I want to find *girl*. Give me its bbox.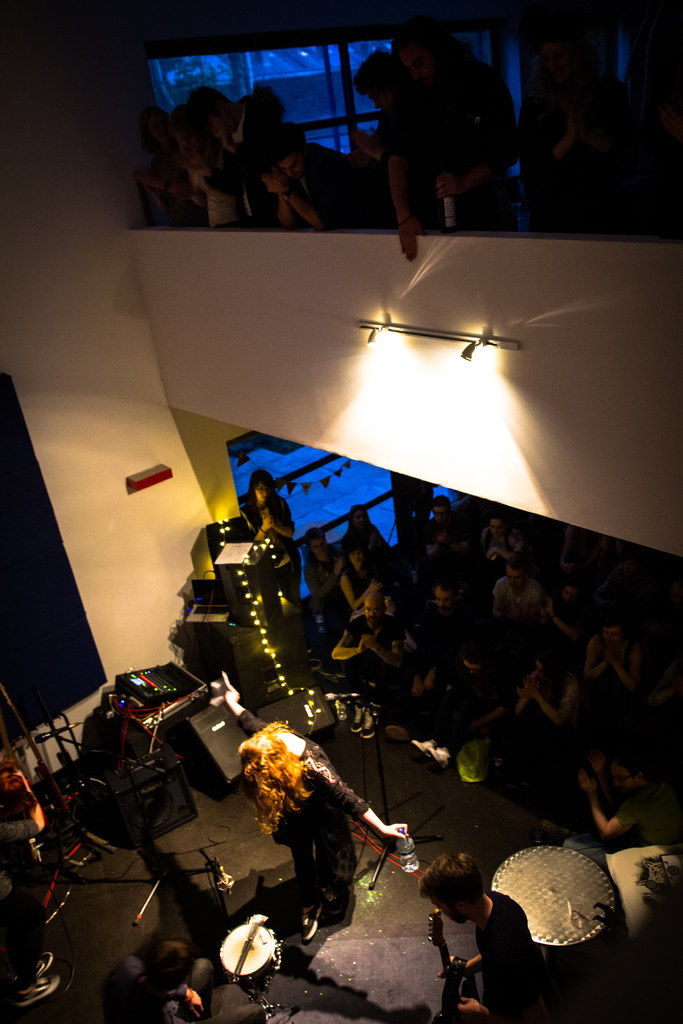
(241, 470, 302, 621).
